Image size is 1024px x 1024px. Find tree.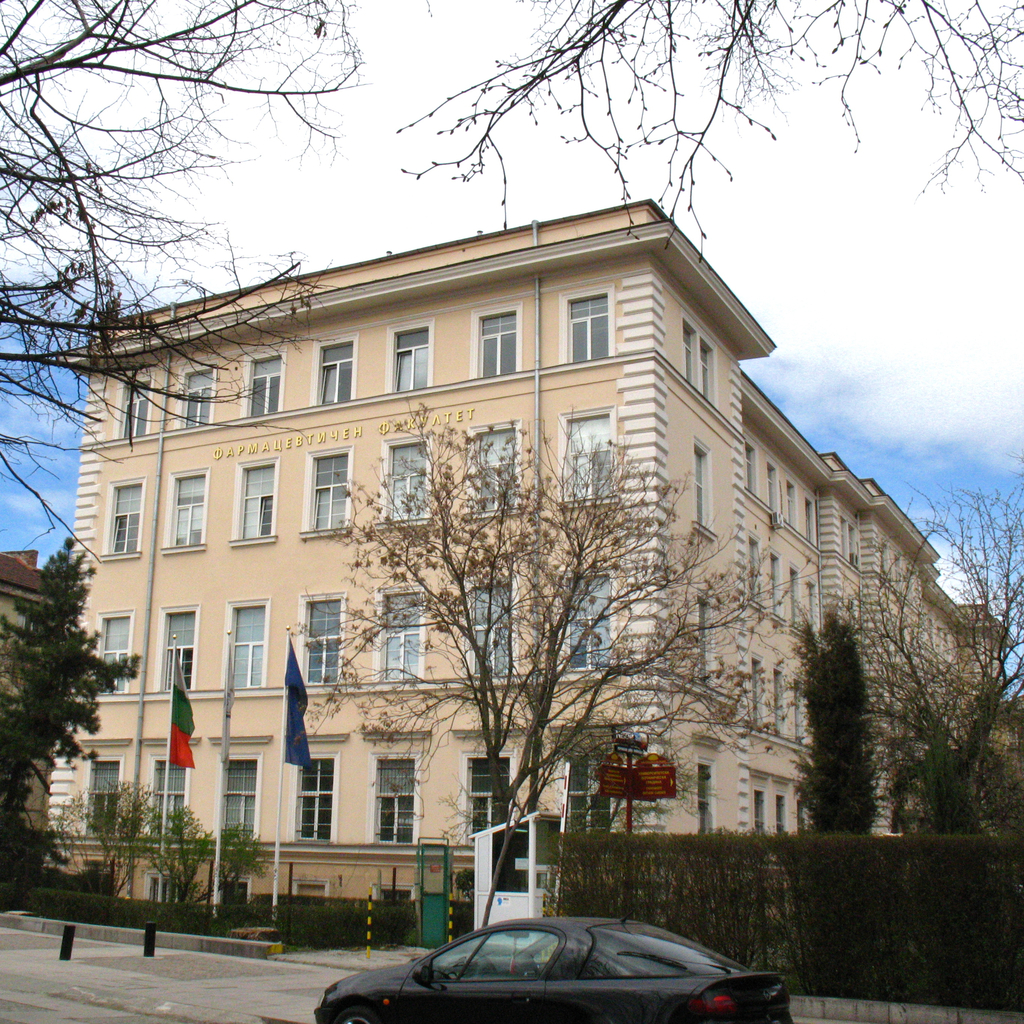
bbox=[48, 772, 172, 896].
